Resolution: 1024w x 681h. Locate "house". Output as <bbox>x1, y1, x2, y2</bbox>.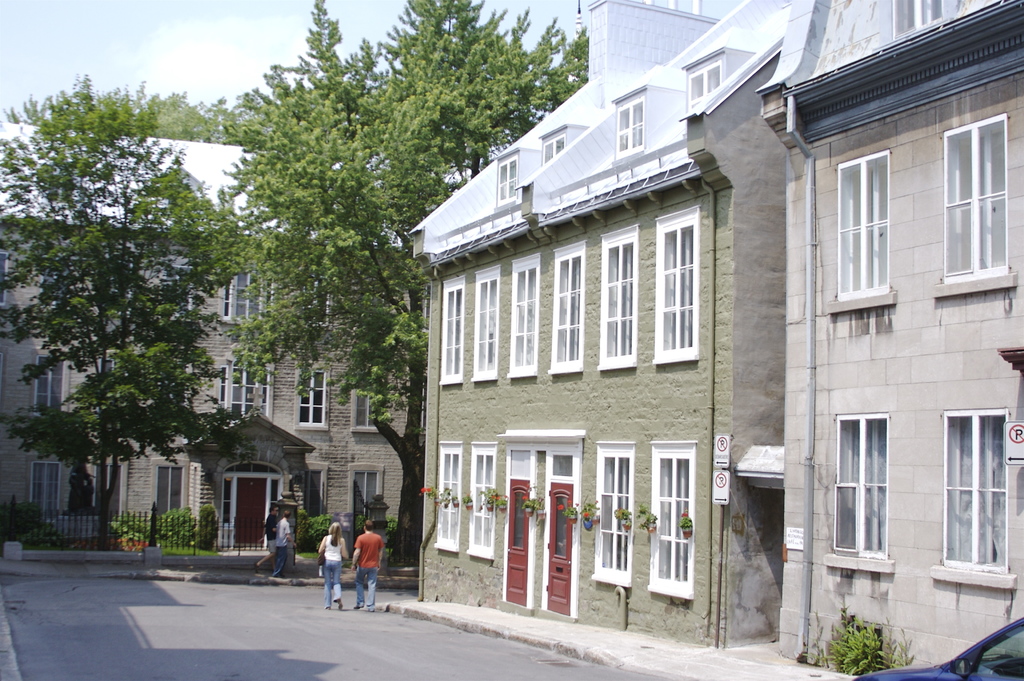
<bbox>406, 0, 788, 655</bbox>.
